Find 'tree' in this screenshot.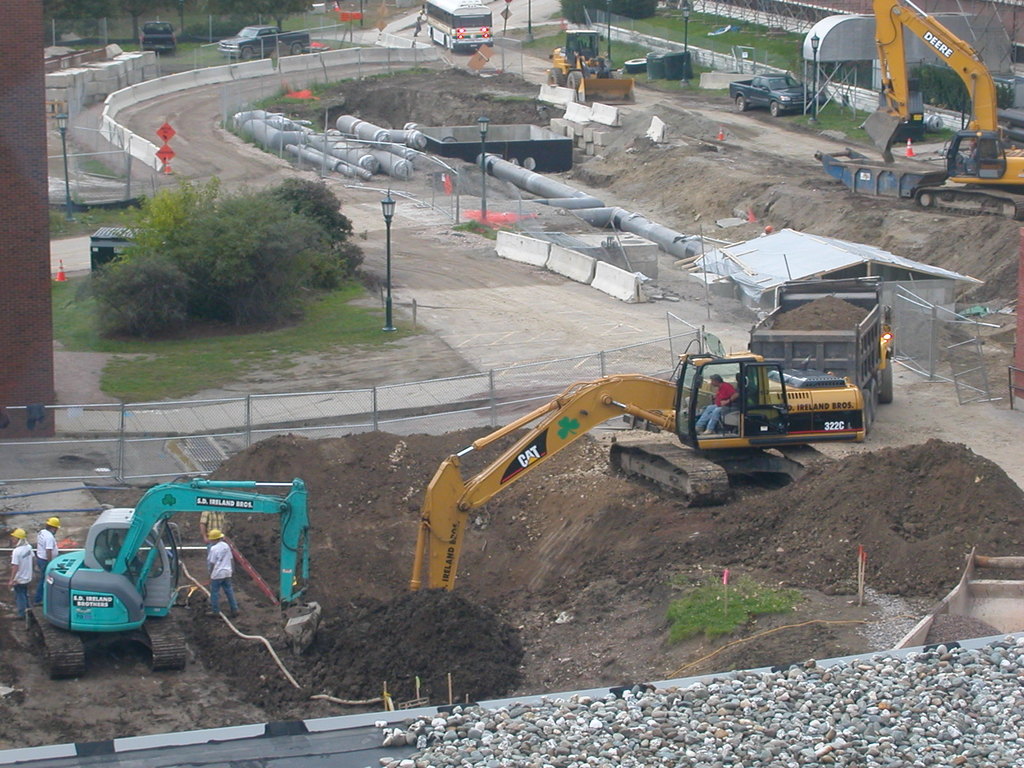
The bounding box for 'tree' is bbox(48, 0, 115, 48).
